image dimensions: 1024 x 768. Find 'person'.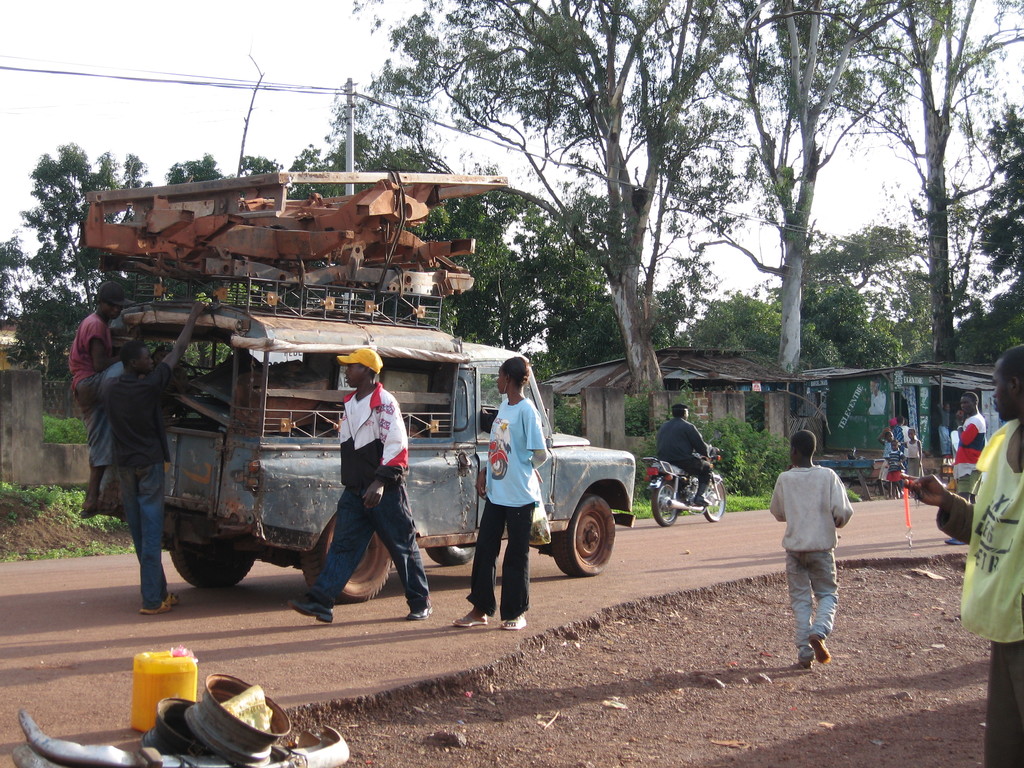
crop(948, 393, 993, 483).
